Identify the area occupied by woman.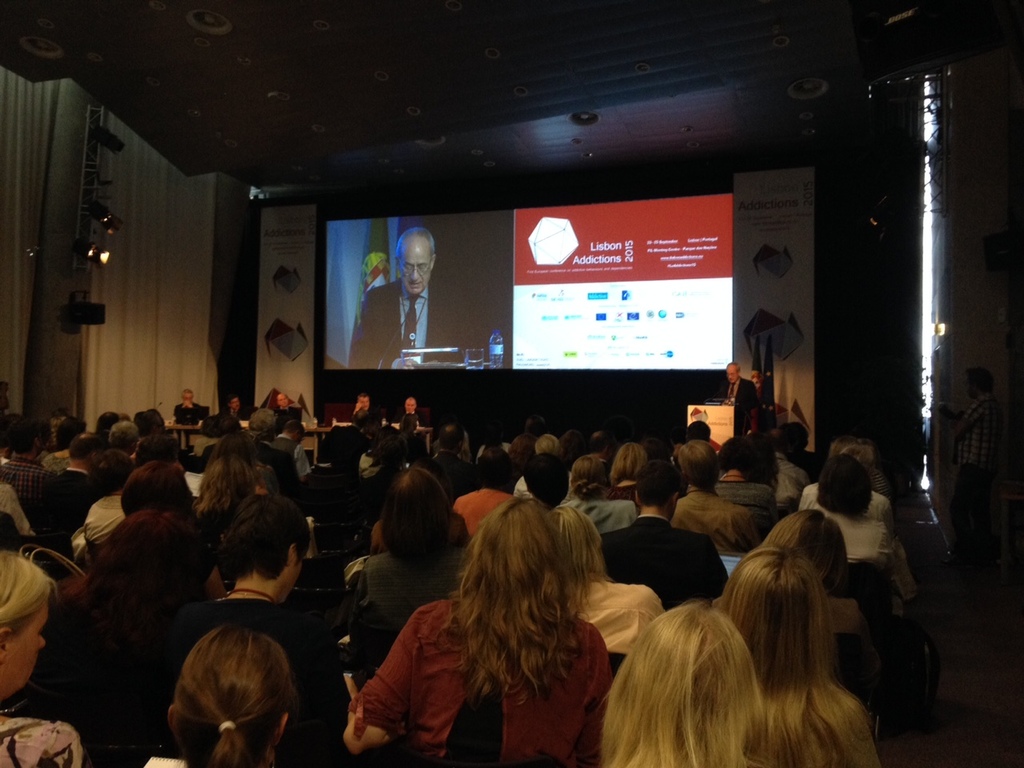
Area: <box>170,623,287,767</box>.
